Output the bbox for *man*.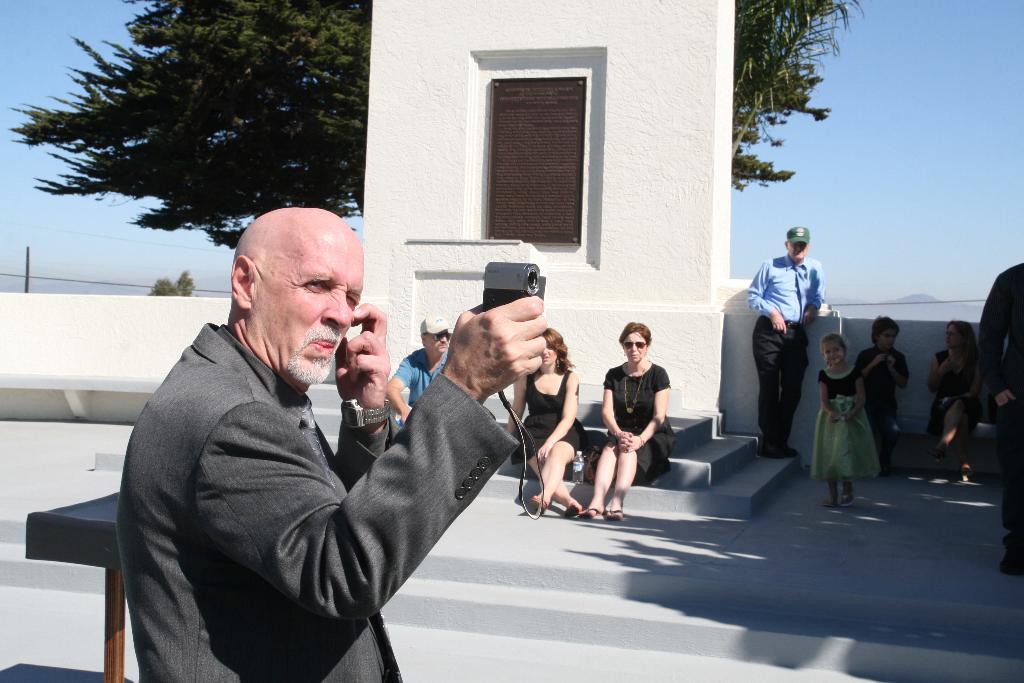
crop(111, 215, 533, 673).
